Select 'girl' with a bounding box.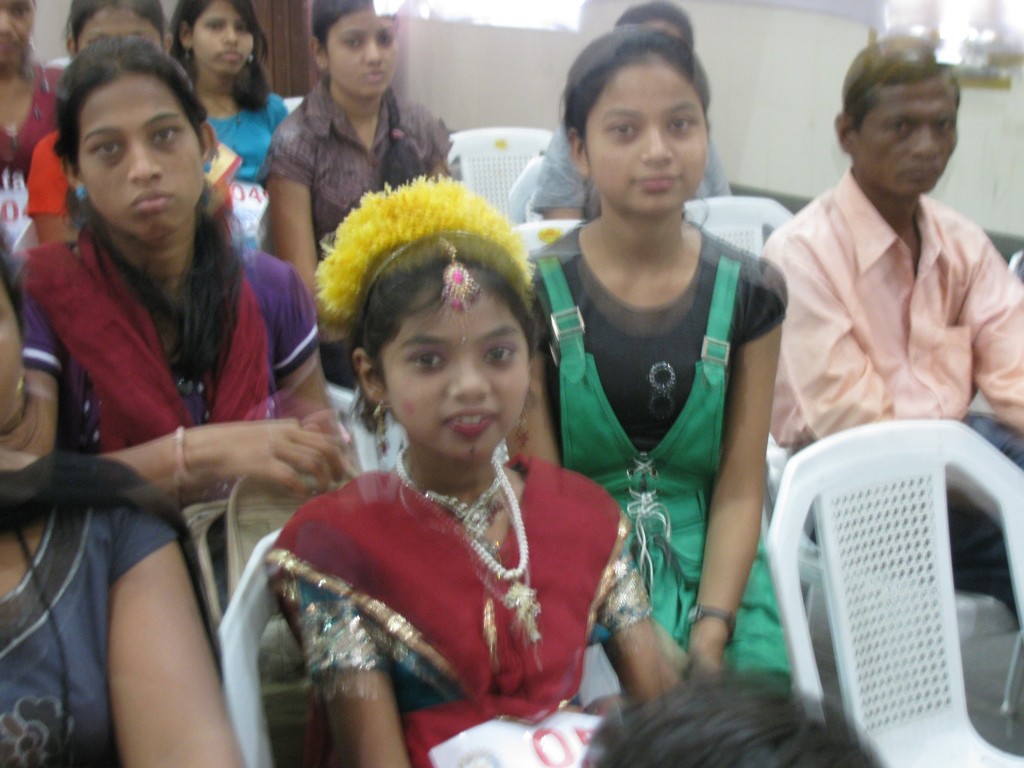
rect(22, 0, 245, 244).
